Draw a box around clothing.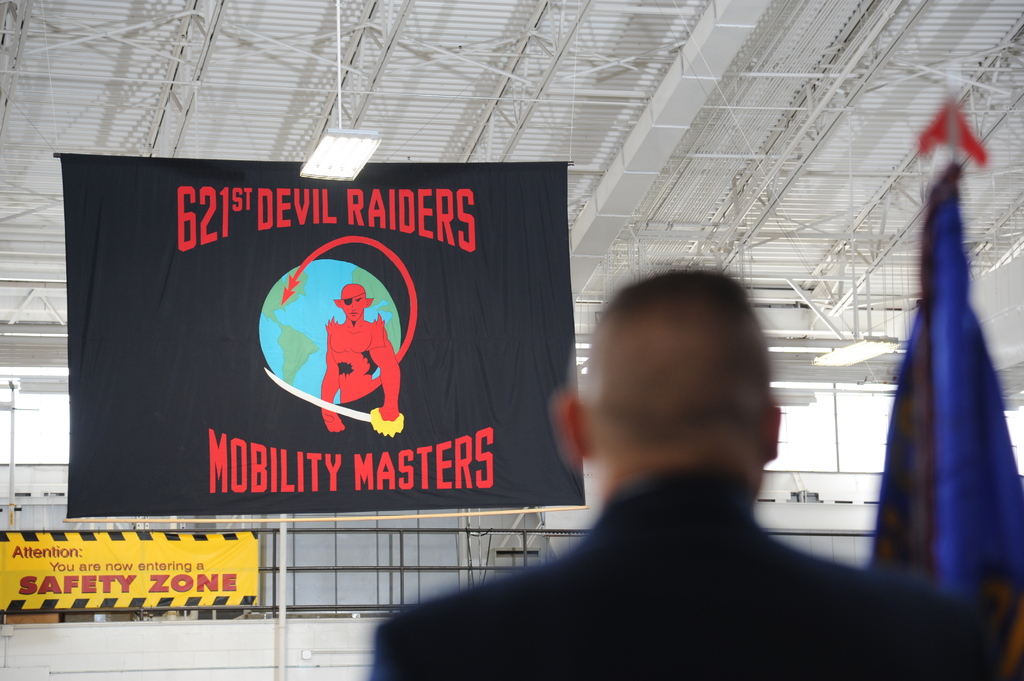
l=369, t=466, r=1006, b=680.
